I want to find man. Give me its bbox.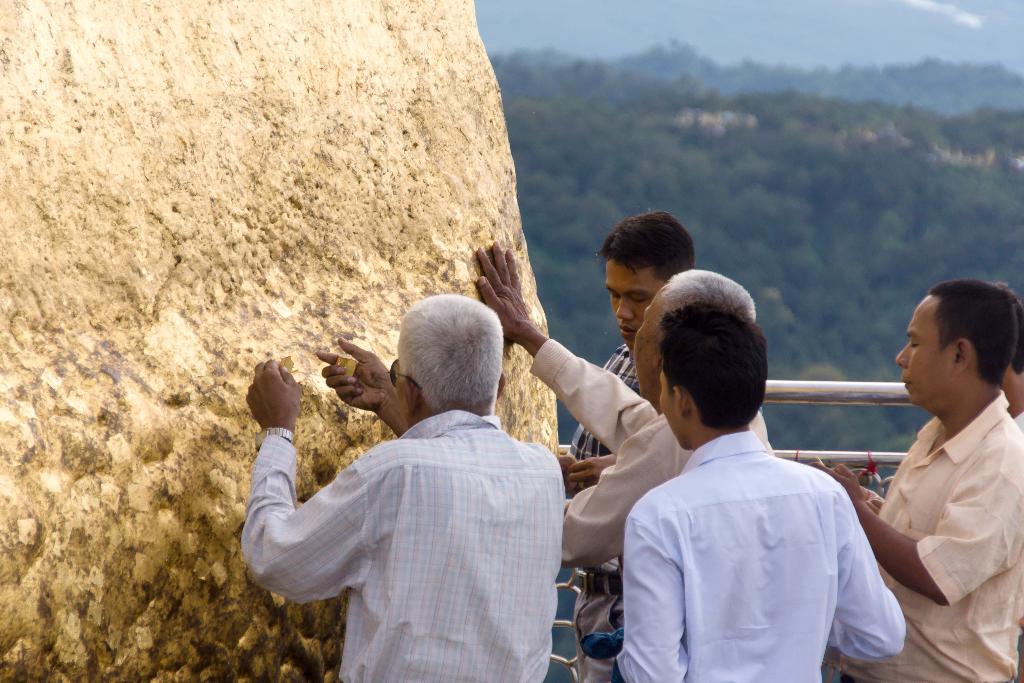
{"x1": 231, "y1": 286, "x2": 563, "y2": 682}.
